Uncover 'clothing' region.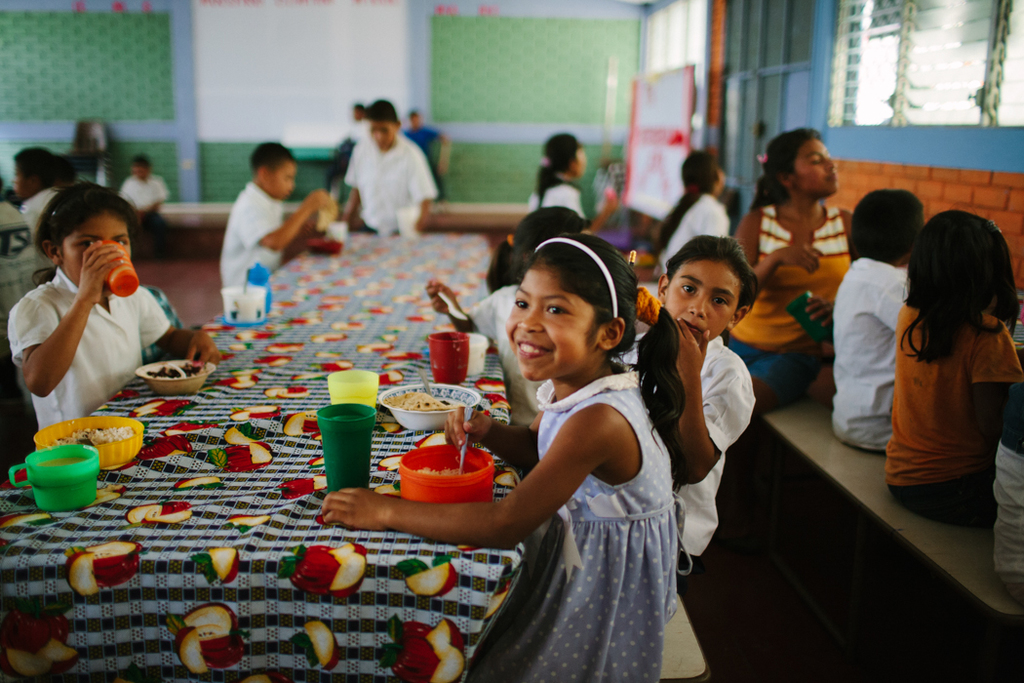
Uncovered: [885, 302, 1023, 539].
